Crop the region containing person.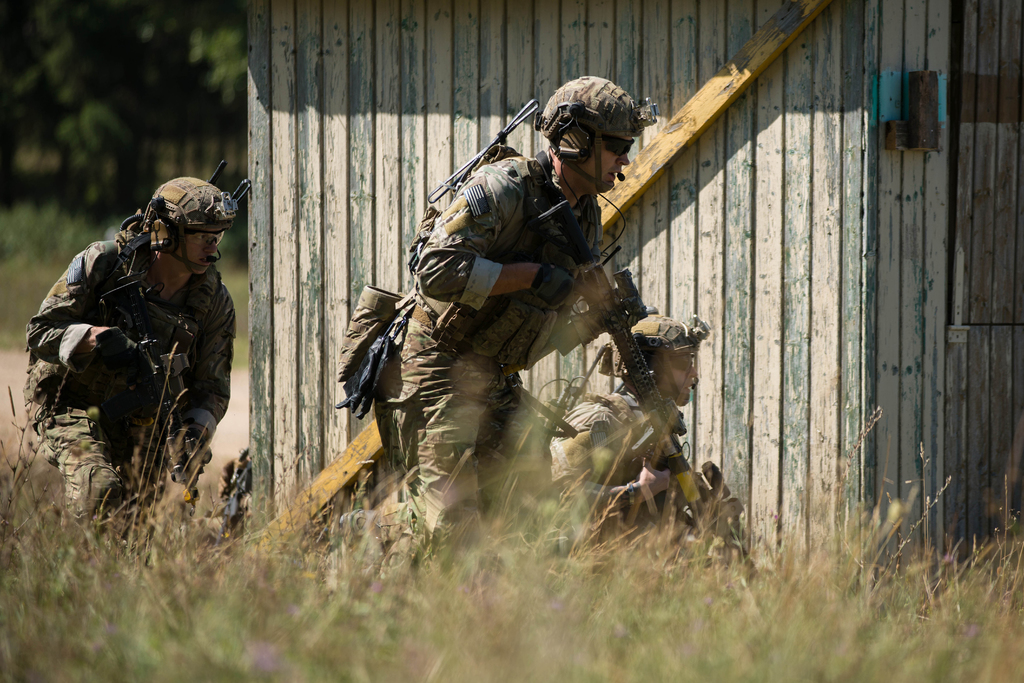
Crop region: Rect(34, 167, 240, 575).
